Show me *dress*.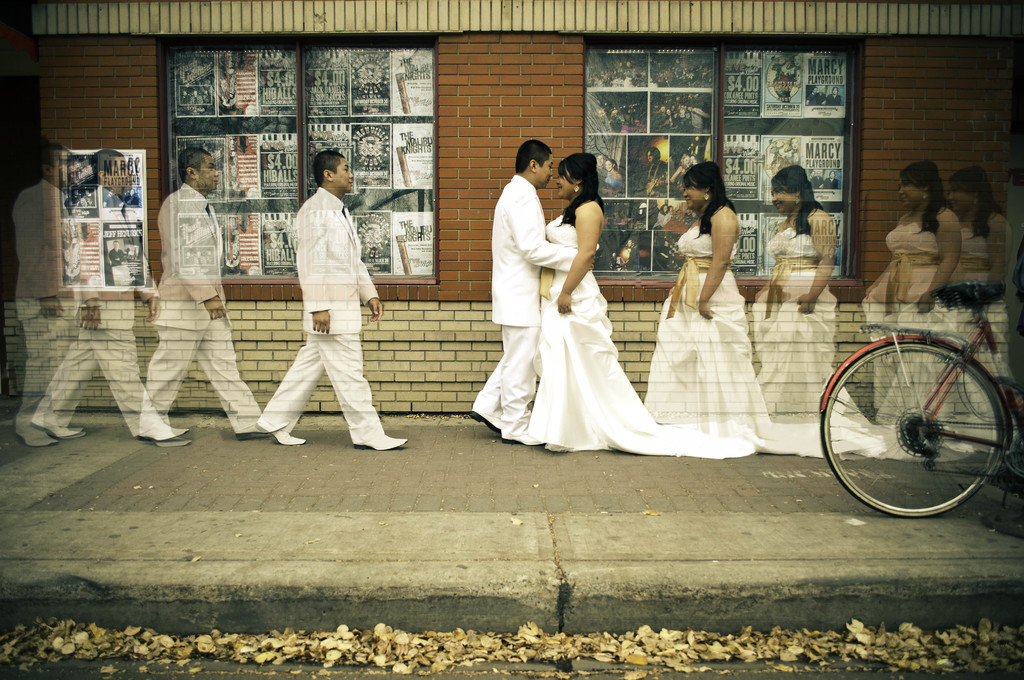
*dress* is here: 950/216/1023/454.
